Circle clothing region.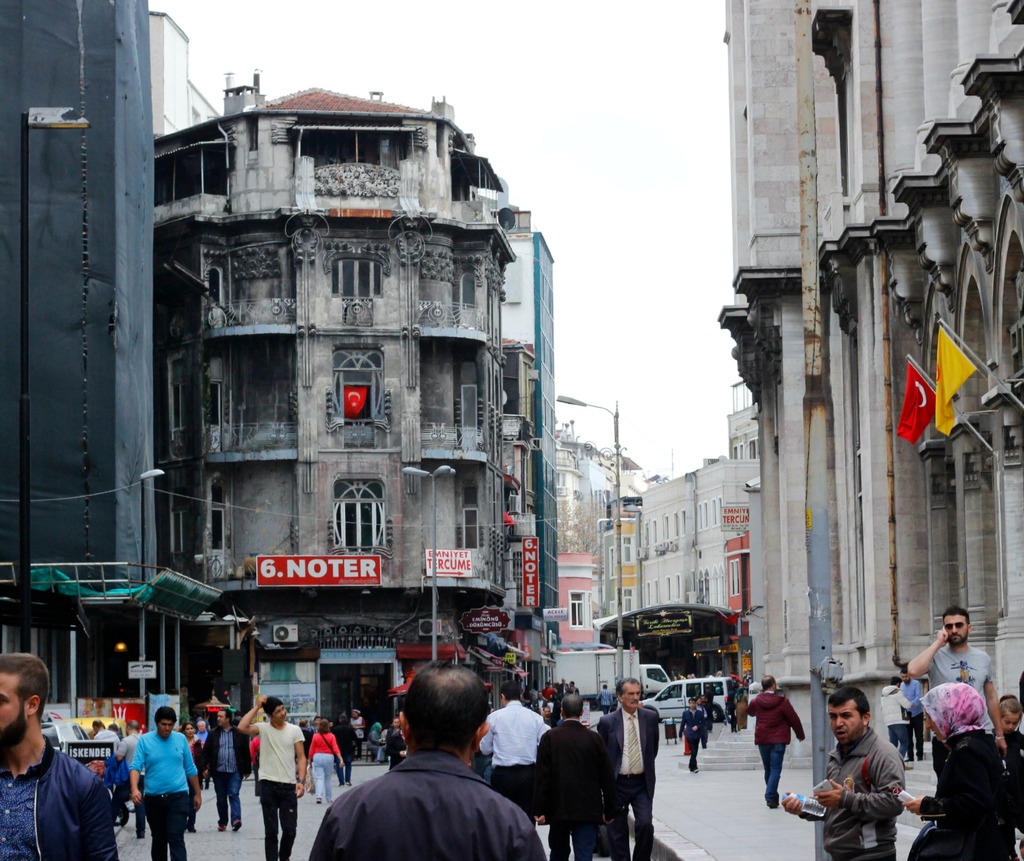
Region: <box>0,729,128,860</box>.
